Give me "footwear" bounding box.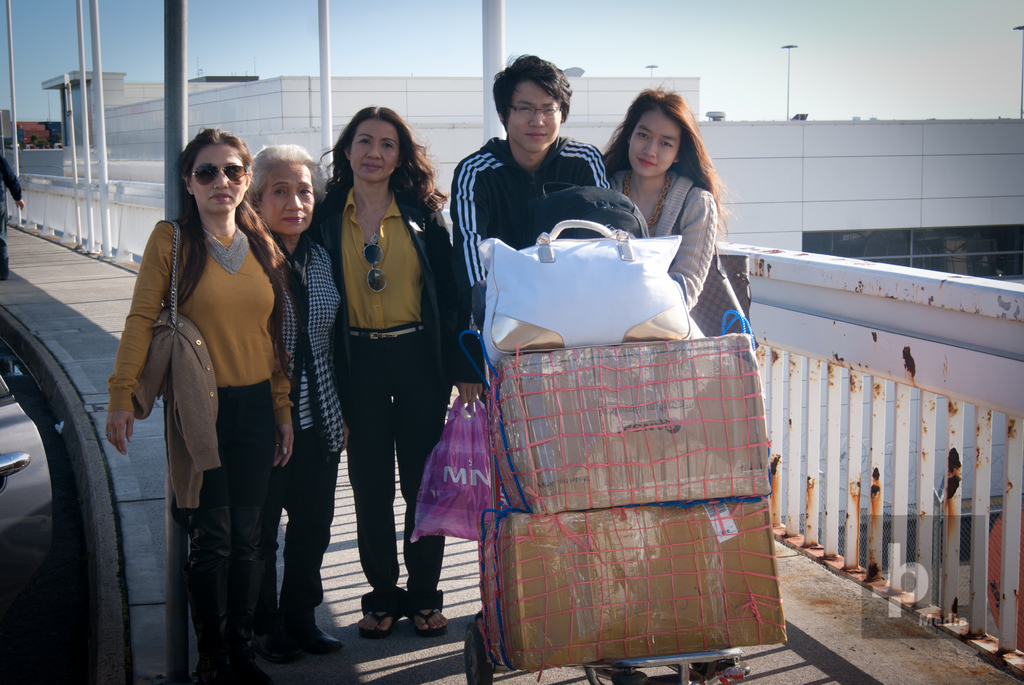
[689,649,756,678].
